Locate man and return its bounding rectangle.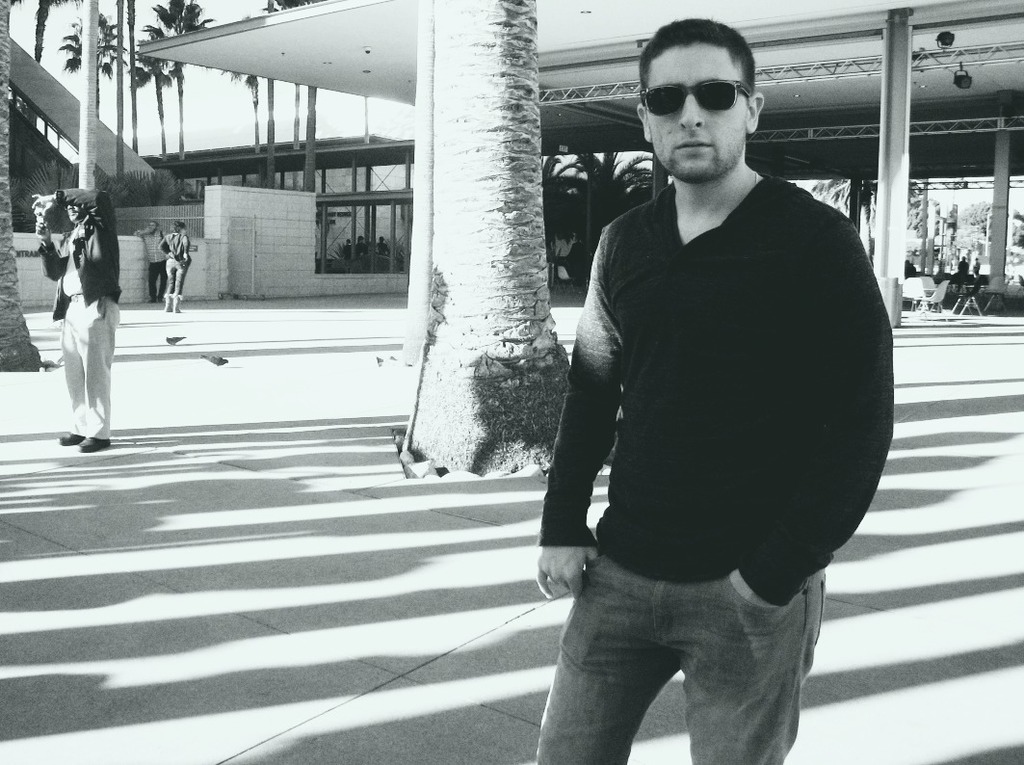
detection(33, 187, 122, 452).
